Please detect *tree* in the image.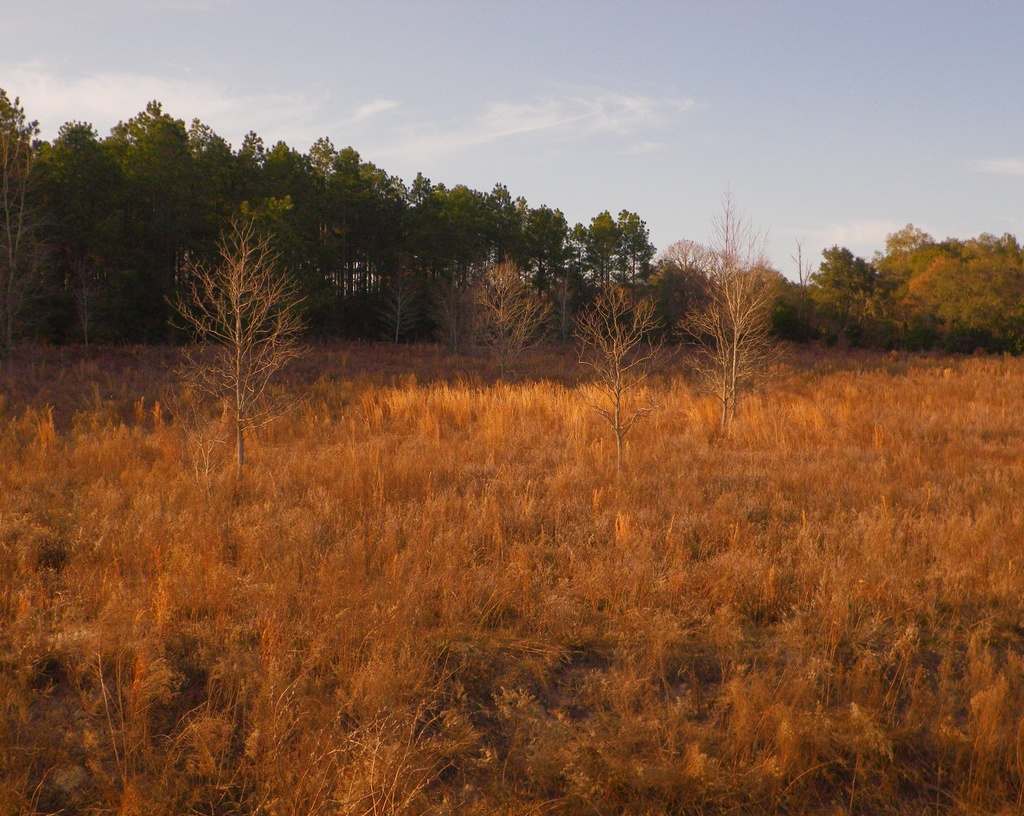
detection(569, 278, 678, 495).
